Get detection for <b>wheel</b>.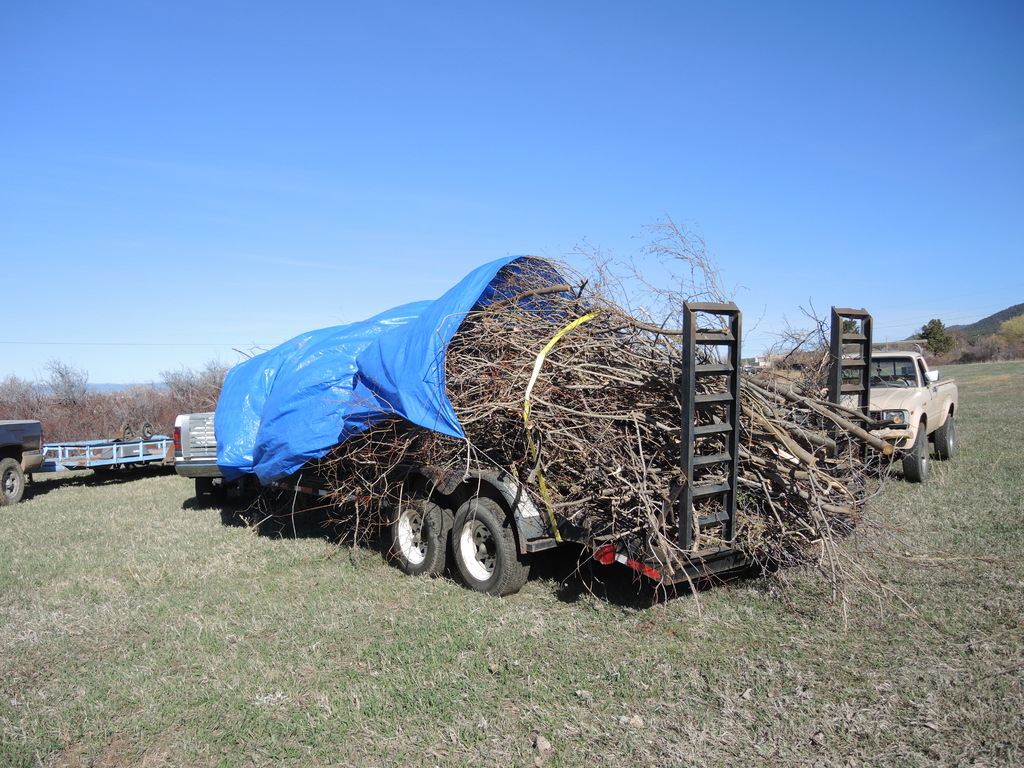
Detection: BBox(402, 490, 452, 577).
